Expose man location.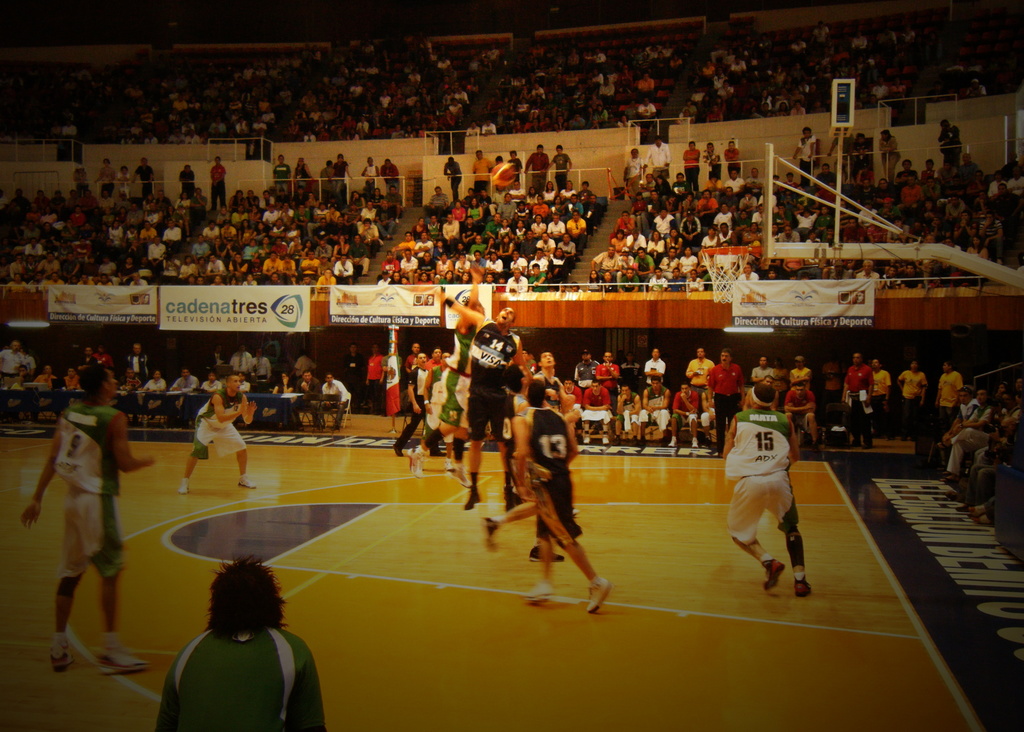
Exposed at <region>639, 134, 671, 193</region>.
